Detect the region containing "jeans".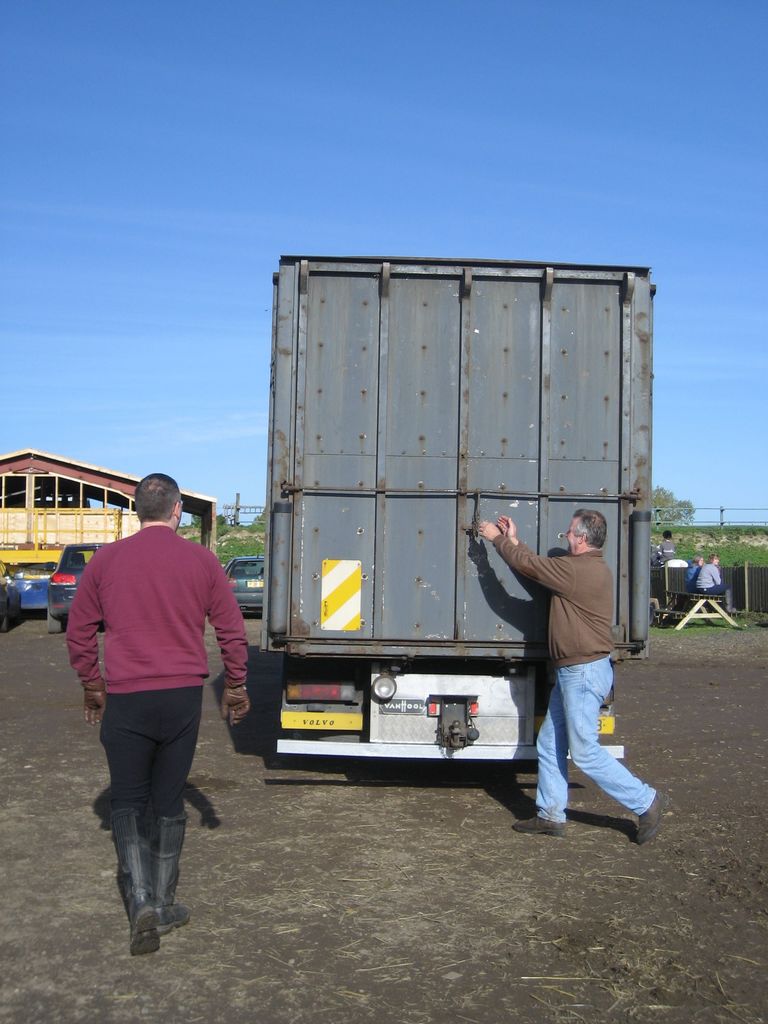
(left=540, top=657, right=656, bottom=820).
